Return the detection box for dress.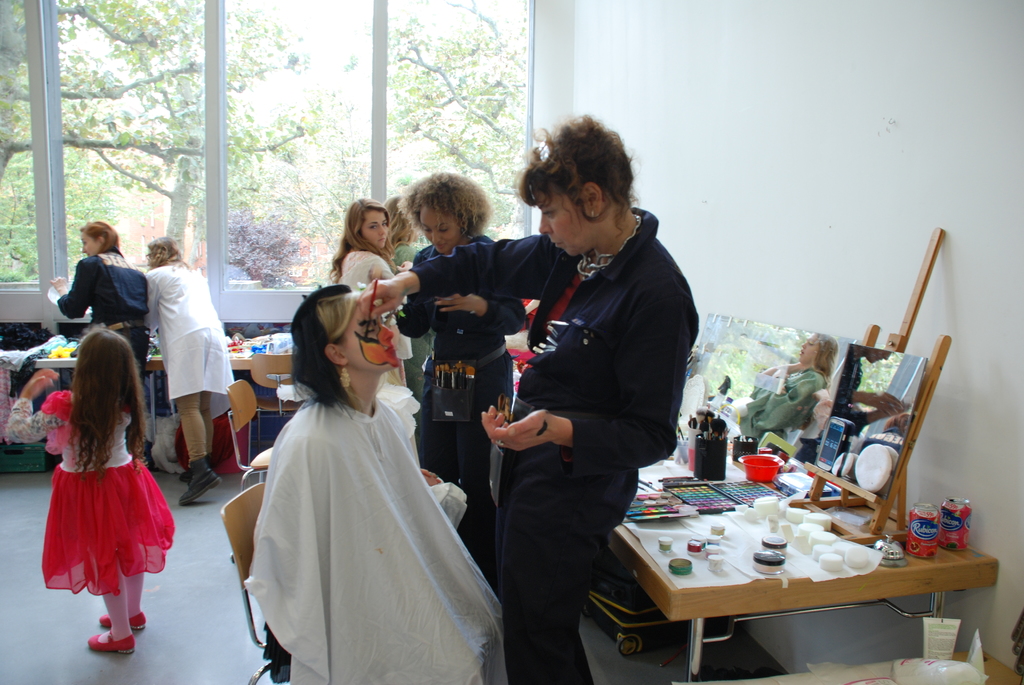
(left=394, top=242, right=436, bottom=466).
